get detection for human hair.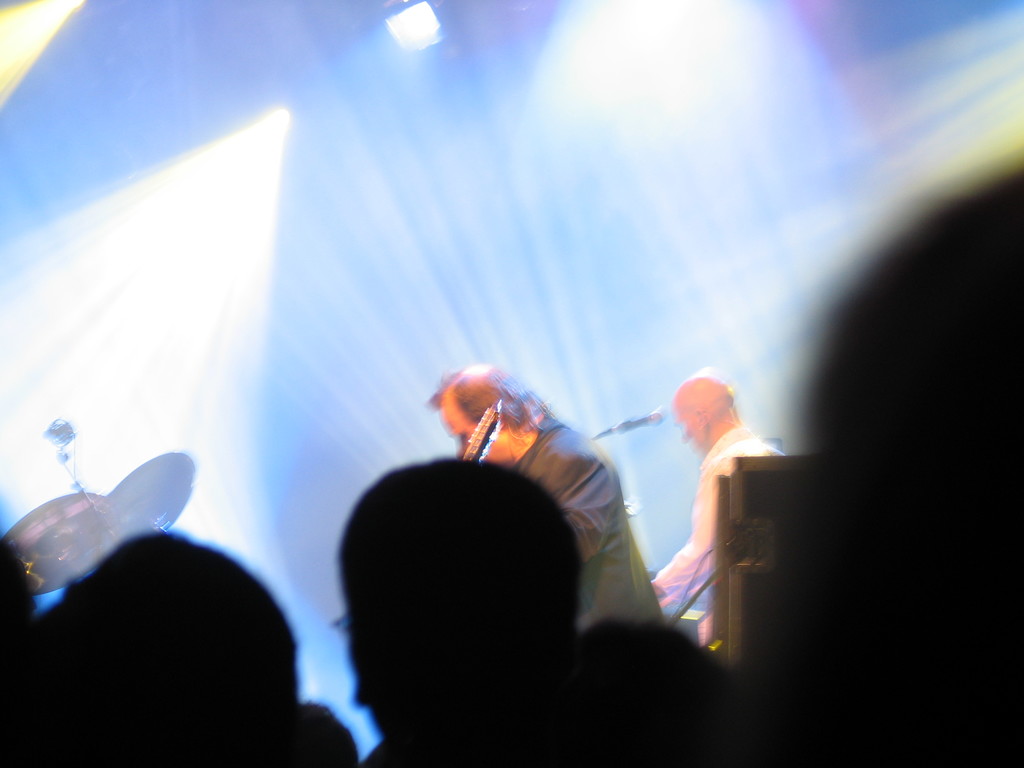
Detection: <box>707,393,733,437</box>.
